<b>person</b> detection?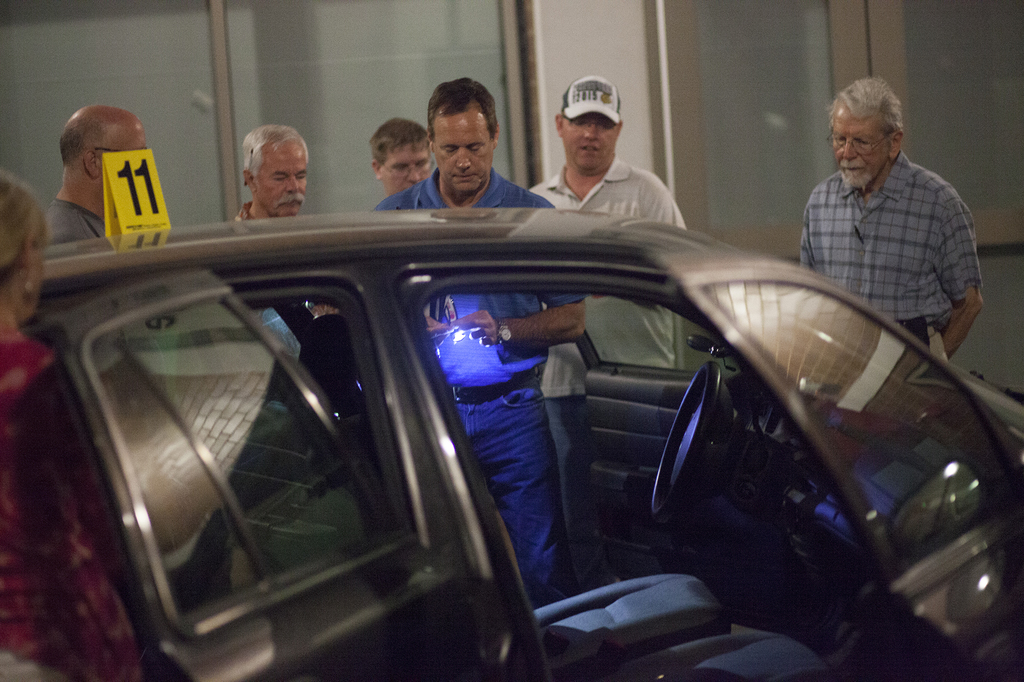
left=371, top=73, right=588, bottom=605
